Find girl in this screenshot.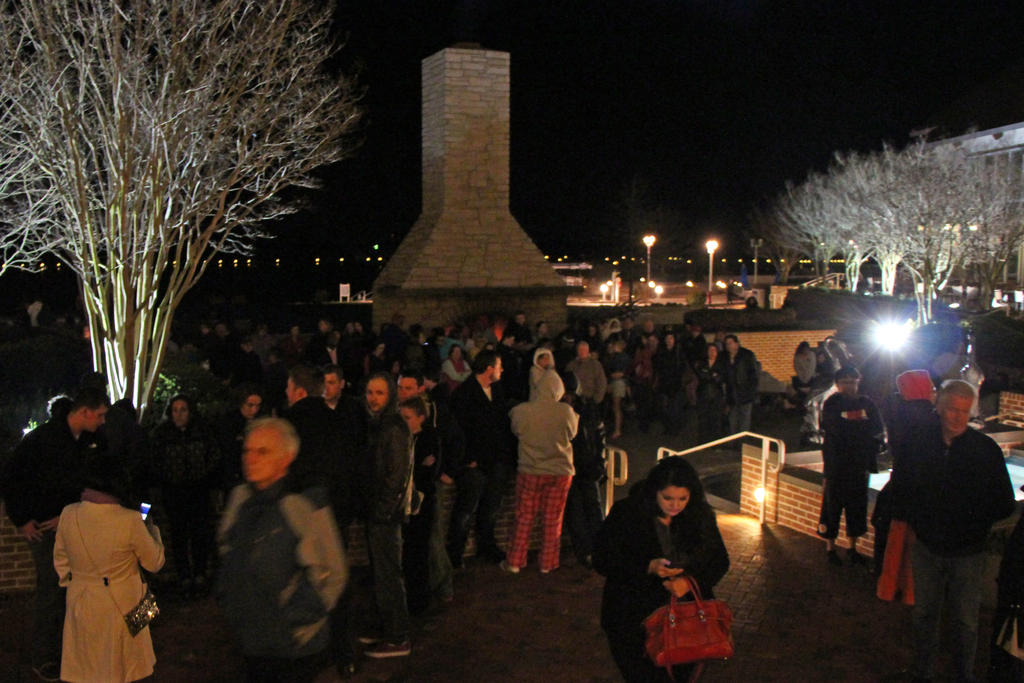
The bounding box for girl is <box>696,343,728,450</box>.
